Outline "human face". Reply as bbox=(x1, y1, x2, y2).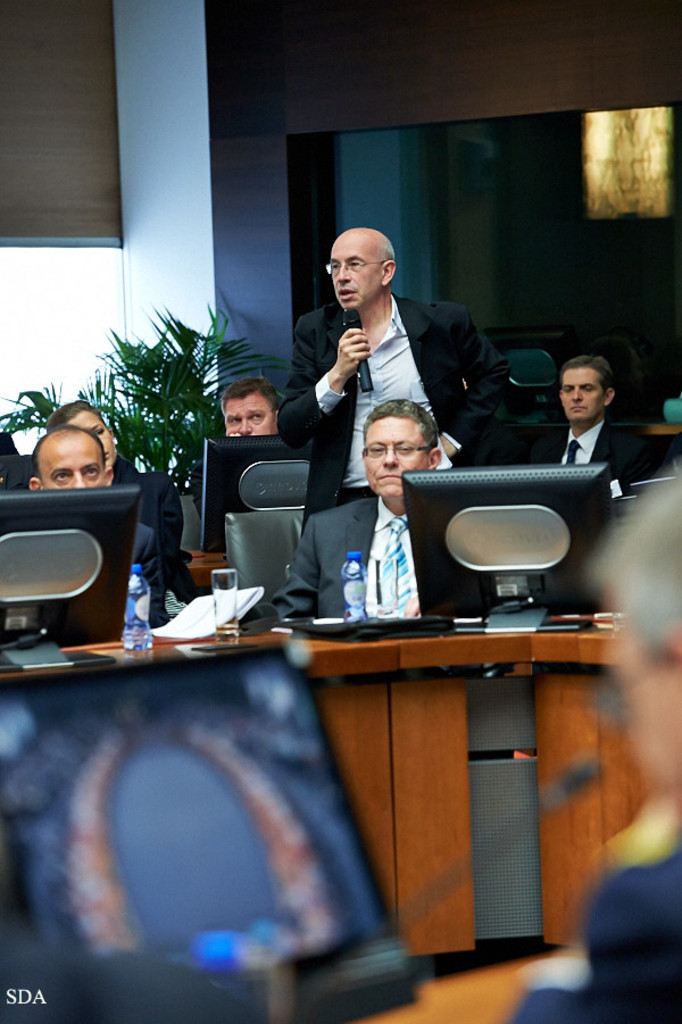
bbox=(223, 397, 284, 444).
